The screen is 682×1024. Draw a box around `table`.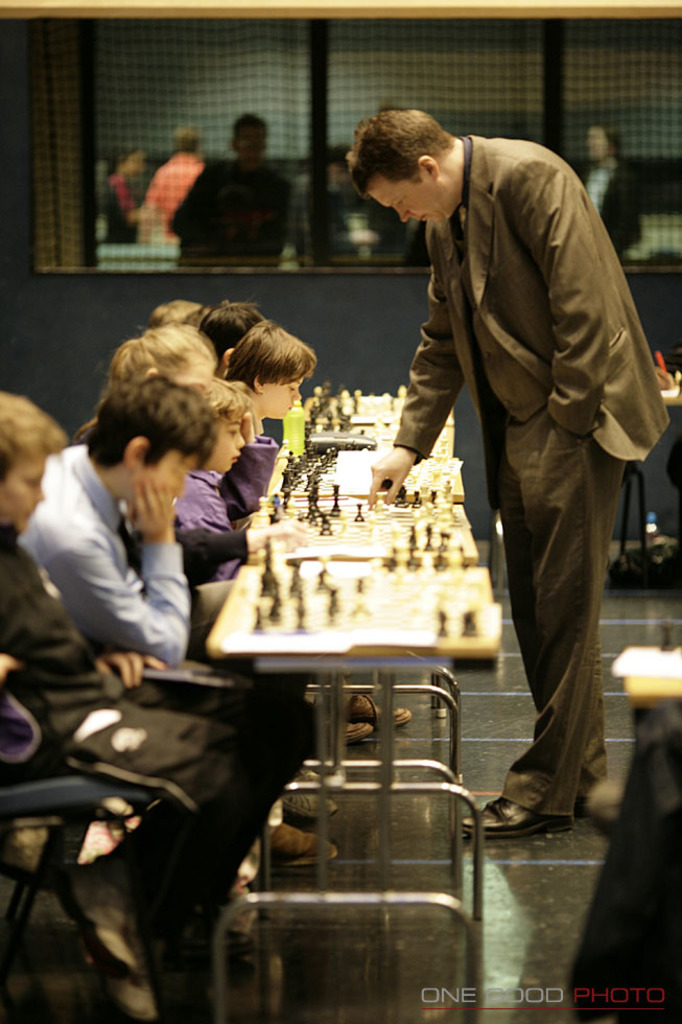
x1=267 y1=445 x2=467 y2=788.
